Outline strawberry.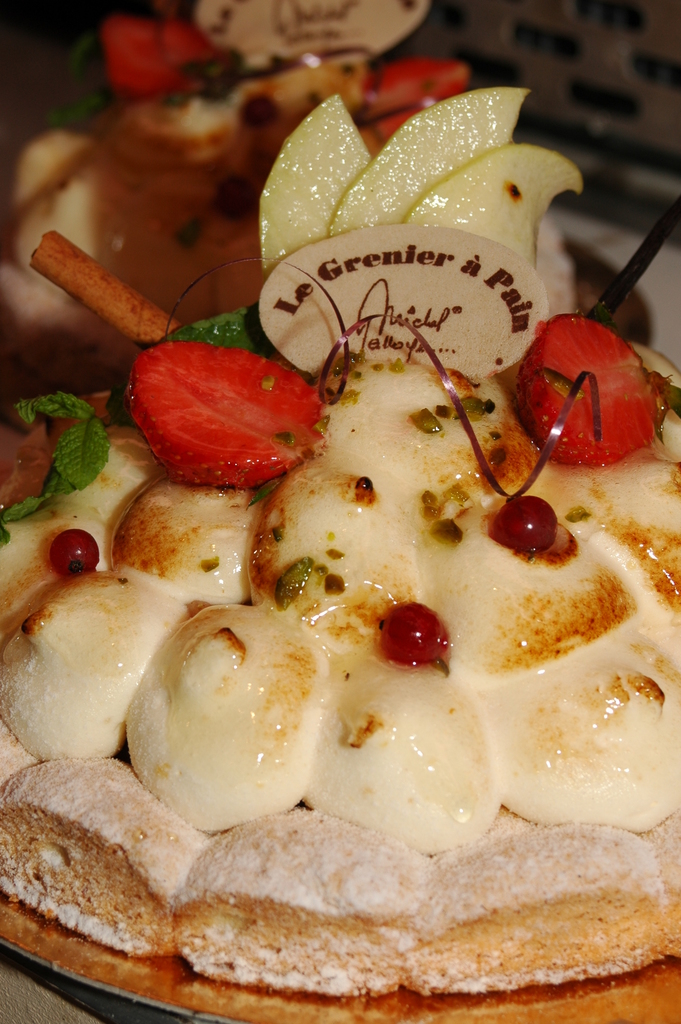
Outline: left=135, top=342, right=315, bottom=481.
